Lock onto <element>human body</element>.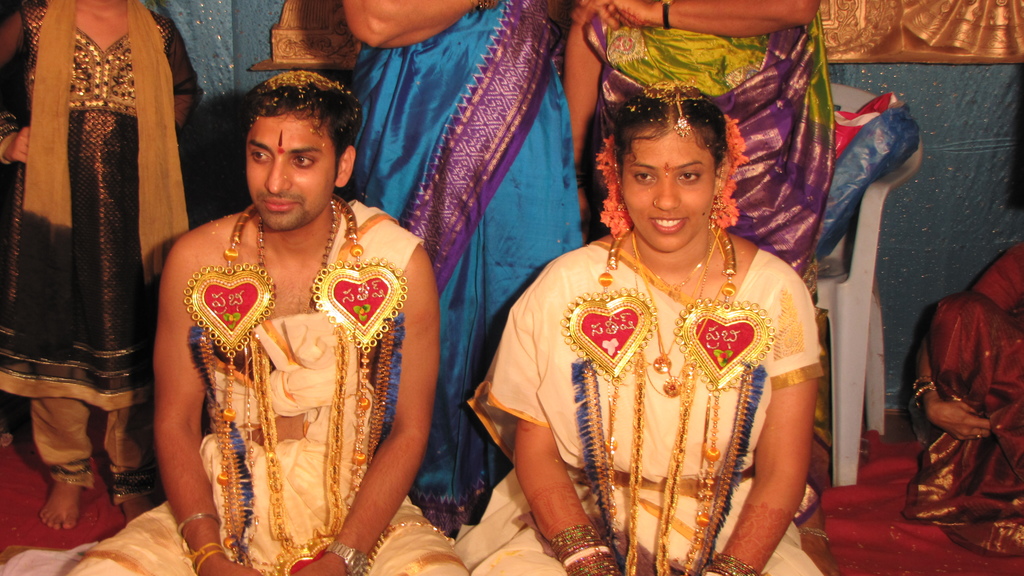
Locked: 0 0 204 530.
